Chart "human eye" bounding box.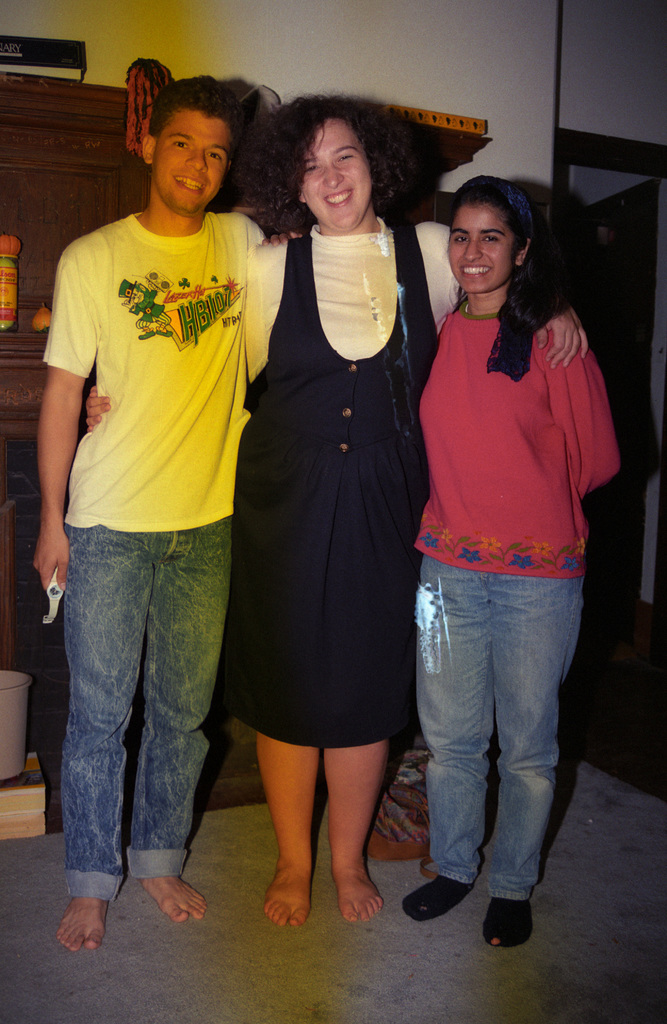
Charted: detection(481, 236, 505, 250).
